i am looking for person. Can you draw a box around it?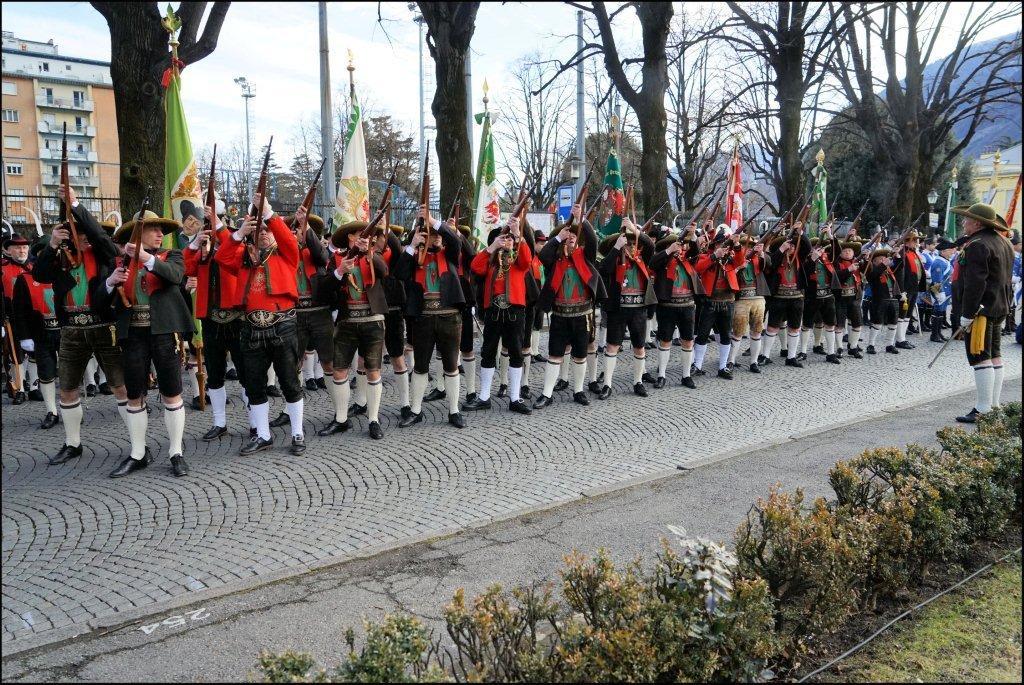
Sure, the bounding box is 897:229:928:348.
